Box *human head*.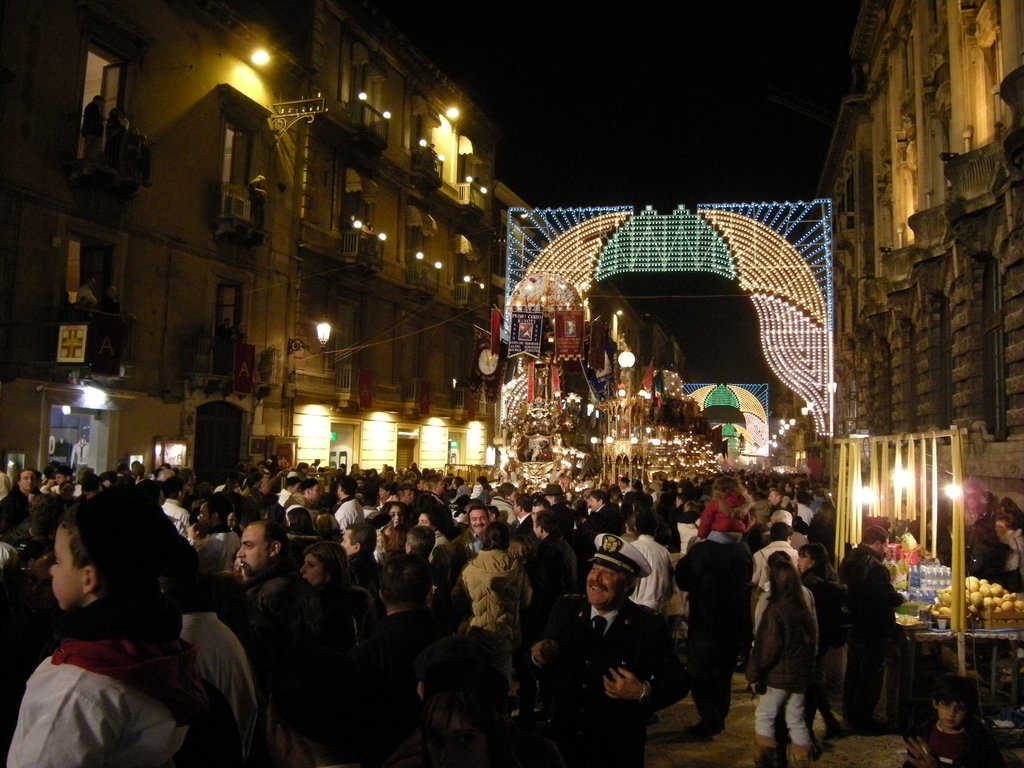
{"left": 405, "top": 526, "right": 436, "bottom": 553}.
